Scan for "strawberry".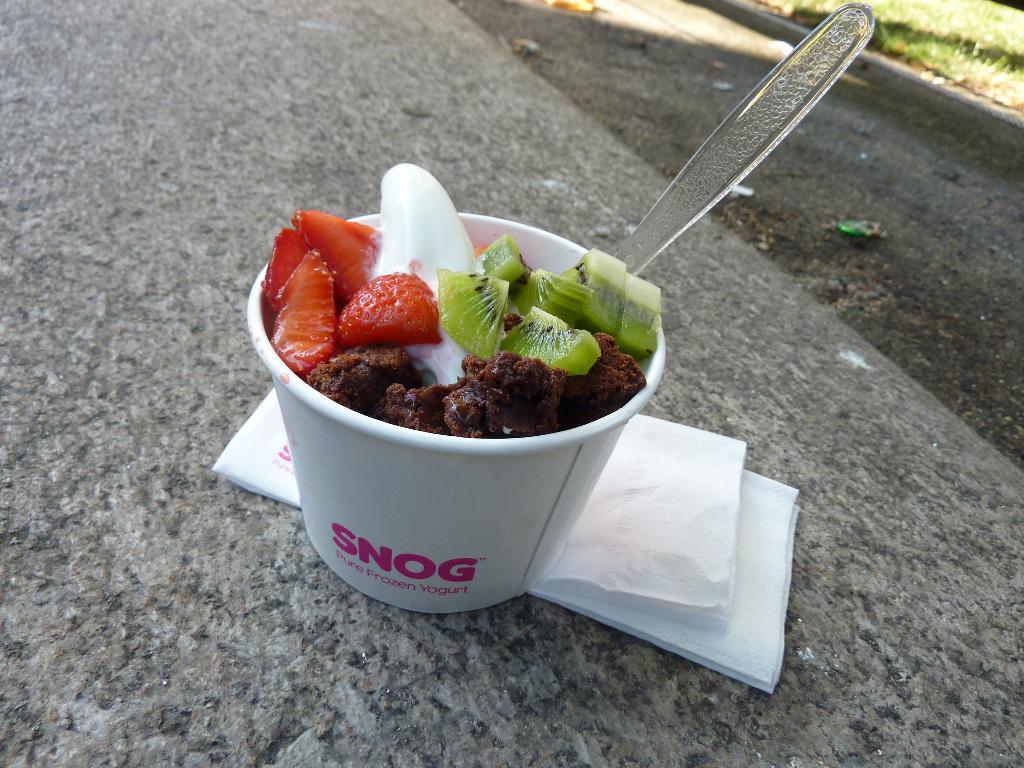
Scan result: box=[268, 245, 344, 373].
